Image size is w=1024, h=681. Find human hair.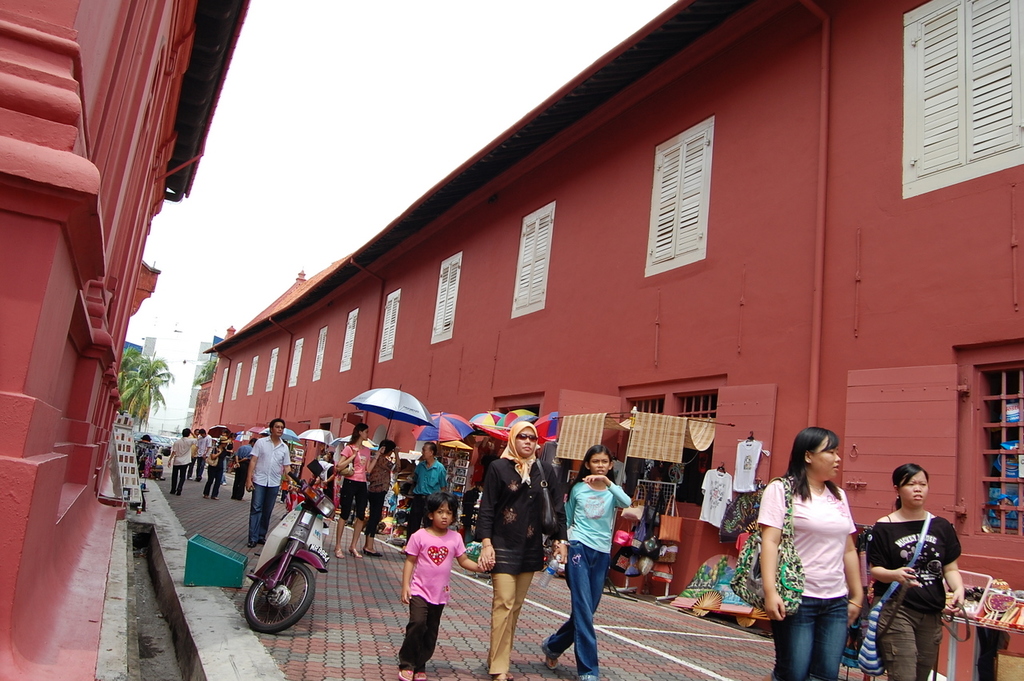
x1=199, y1=427, x2=206, y2=433.
